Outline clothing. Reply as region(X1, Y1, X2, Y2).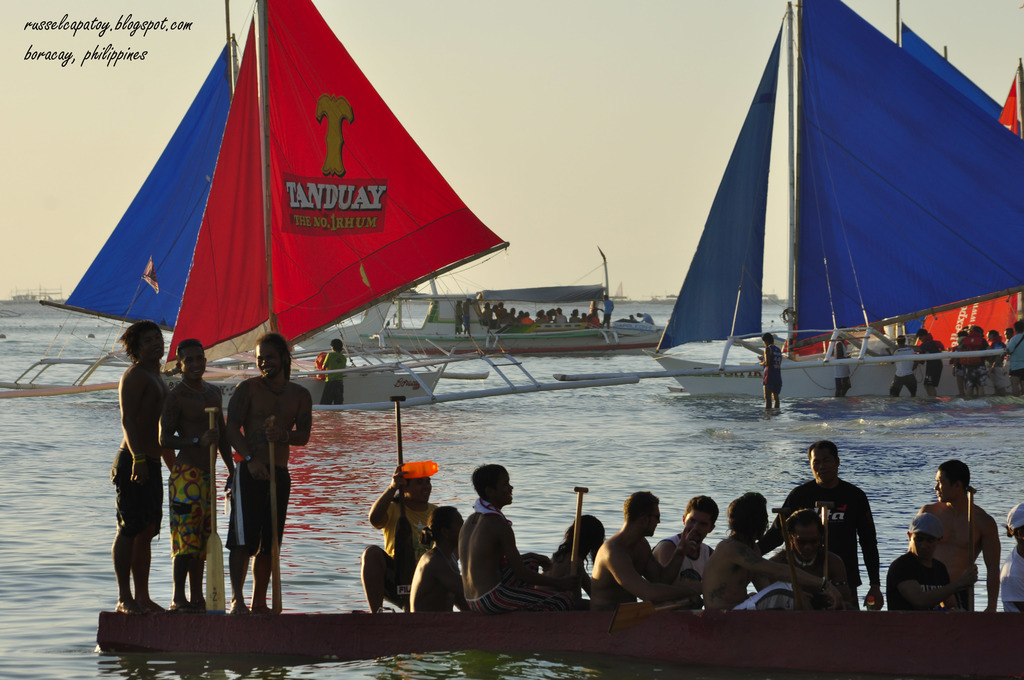
region(383, 497, 440, 608).
